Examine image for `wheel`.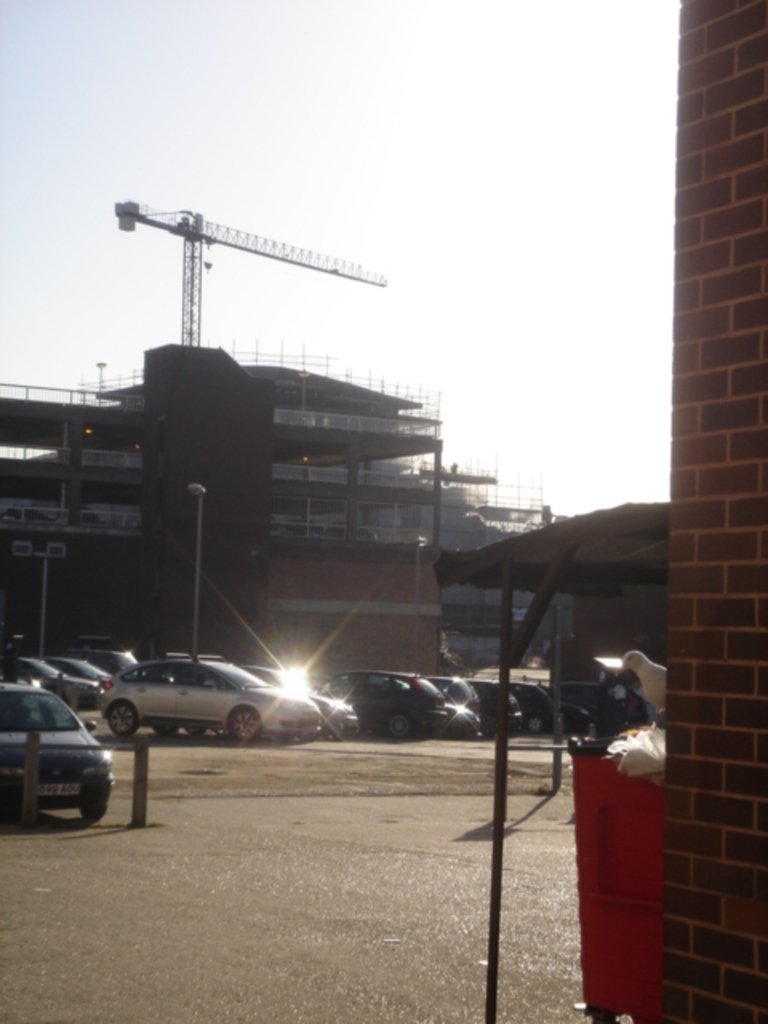
Examination result: bbox=(107, 701, 139, 734).
